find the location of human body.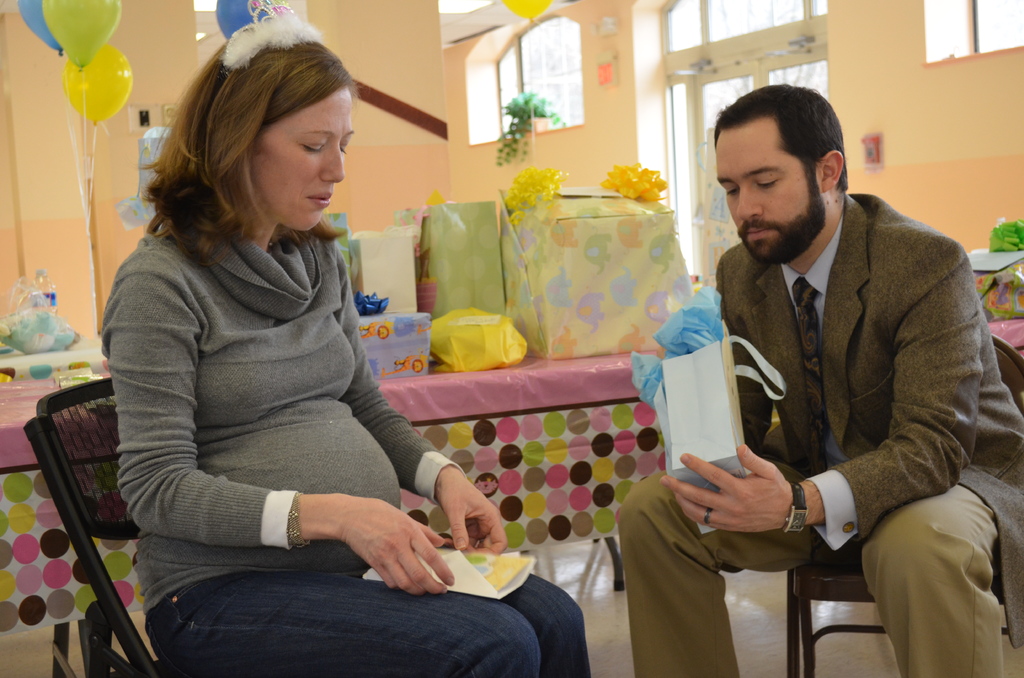
Location: detection(676, 98, 988, 677).
